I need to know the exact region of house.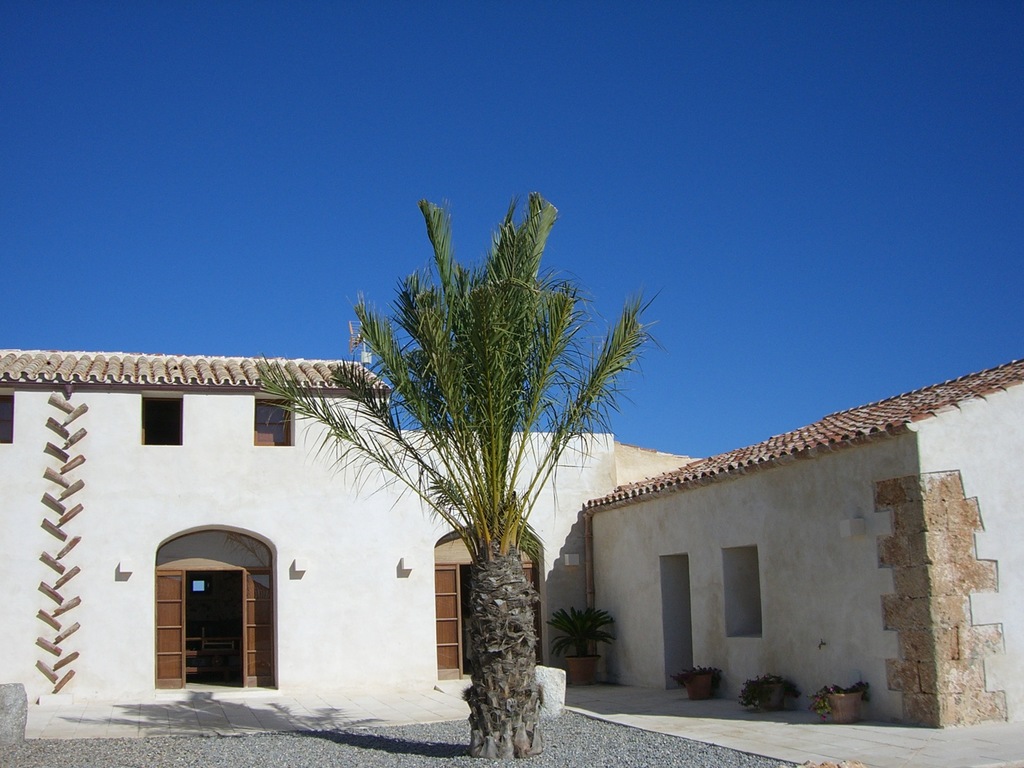
Region: x1=0 y1=346 x2=614 y2=709.
